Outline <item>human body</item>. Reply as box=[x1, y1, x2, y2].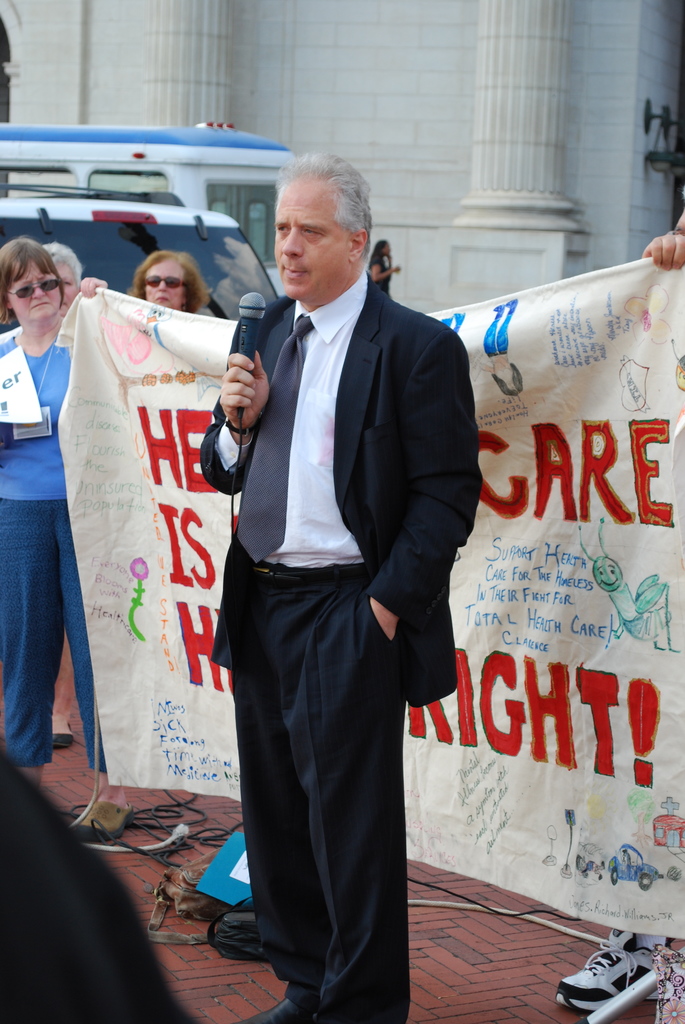
box=[0, 234, 109, 769].
